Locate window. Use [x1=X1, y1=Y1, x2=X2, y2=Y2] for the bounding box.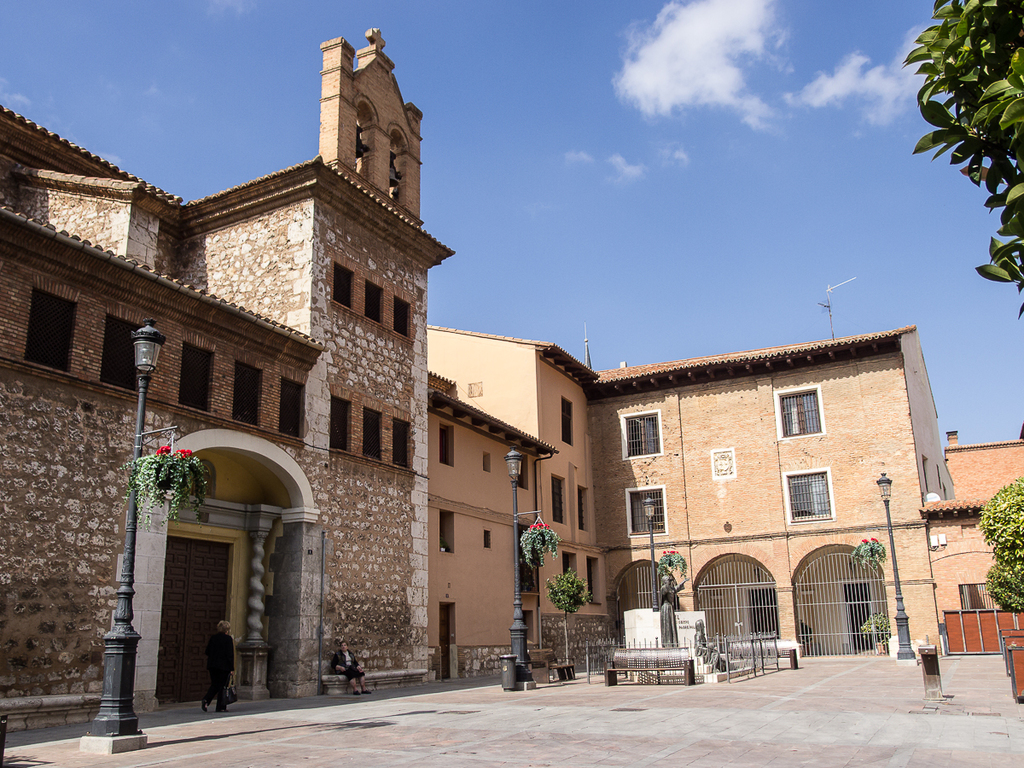
[x1=622, y1=404, x2=662, y2=457].
